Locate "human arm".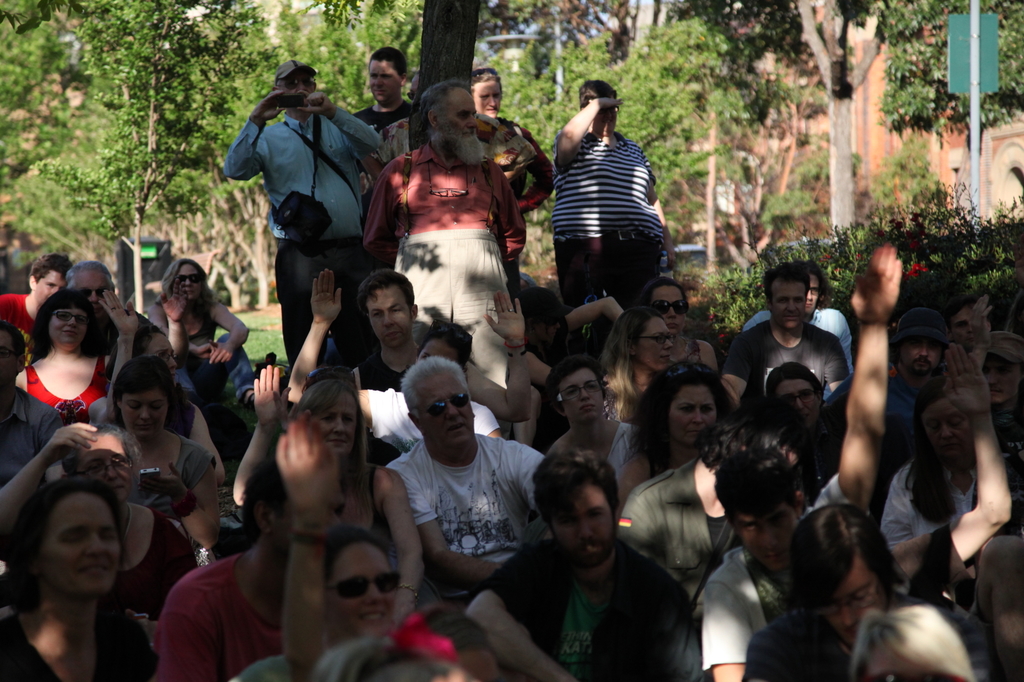
Bounding box: detection(891, 340, 1016, 598).
